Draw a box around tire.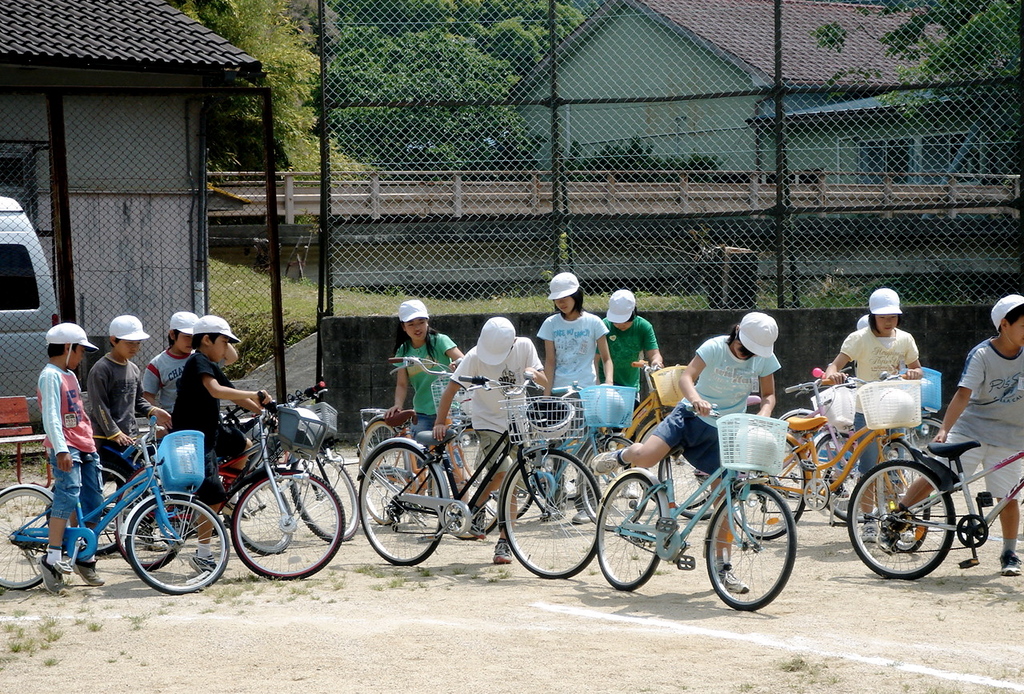
499:447:604:580.
